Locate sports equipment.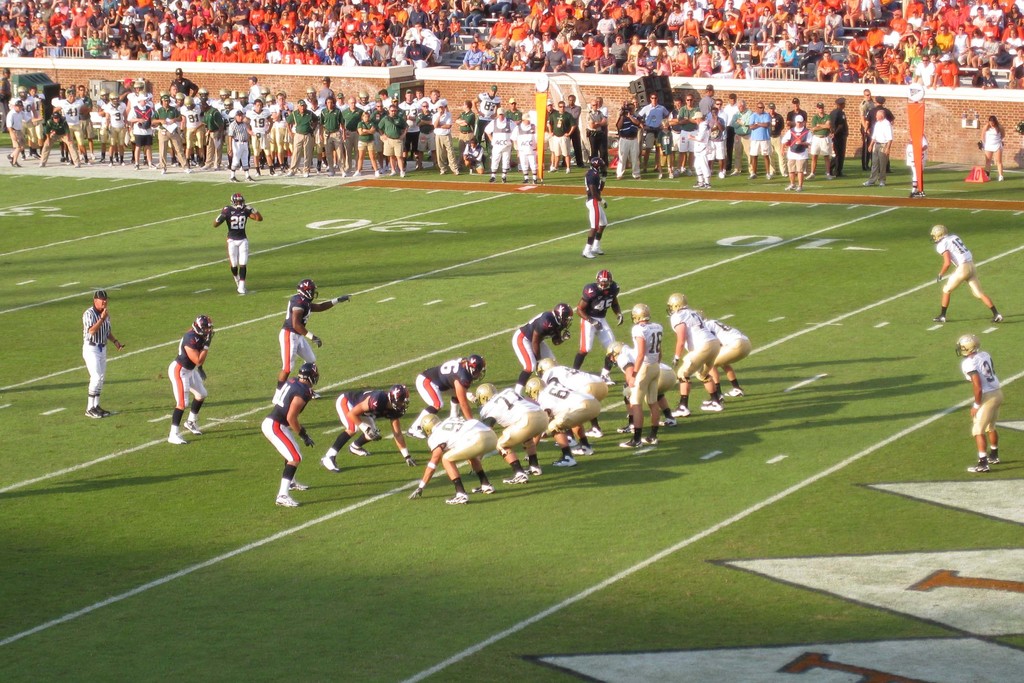
Bounding box: {"x1": 630, "y1": 304, "x2": 651, "y2": 327}.
